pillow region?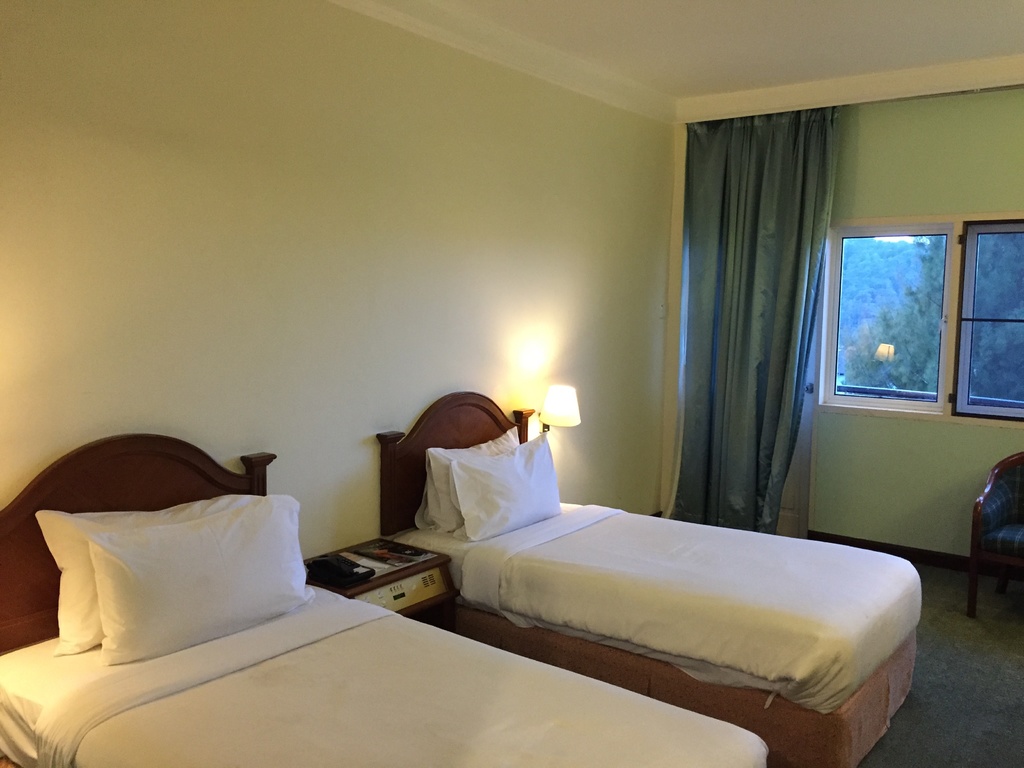
424, 431, 525, 543
